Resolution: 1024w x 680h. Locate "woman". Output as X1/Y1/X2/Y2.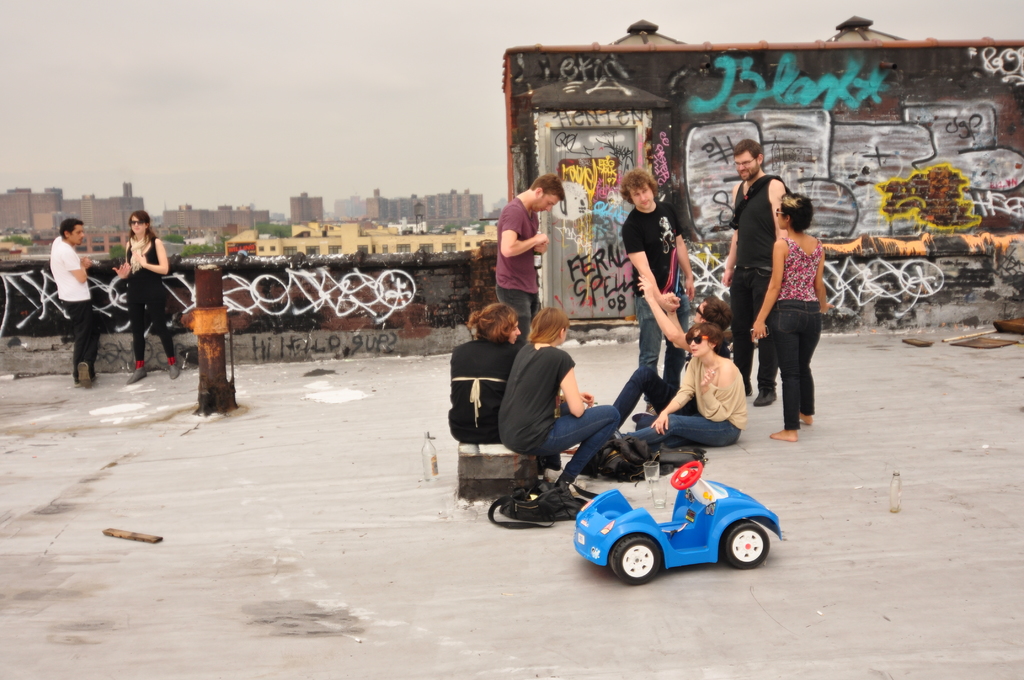
497/307/621/487.
